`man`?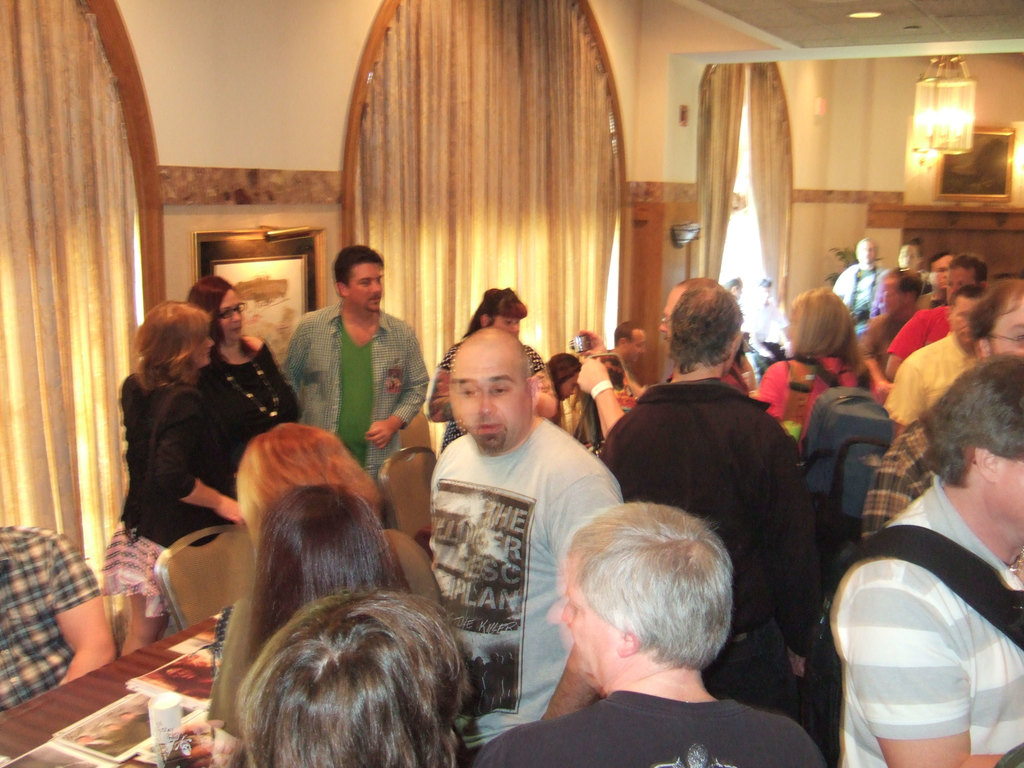
(left=470, top=502, right=831, bottom=767)
